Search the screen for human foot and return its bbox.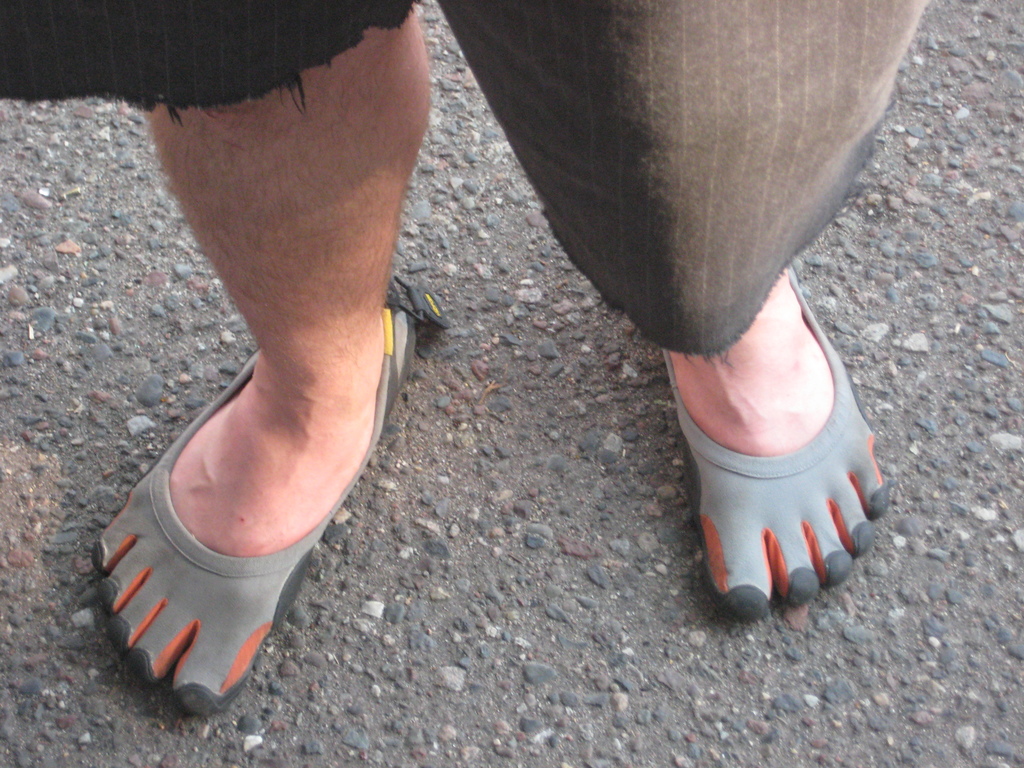
Found: 658, 266, 893, 625.
